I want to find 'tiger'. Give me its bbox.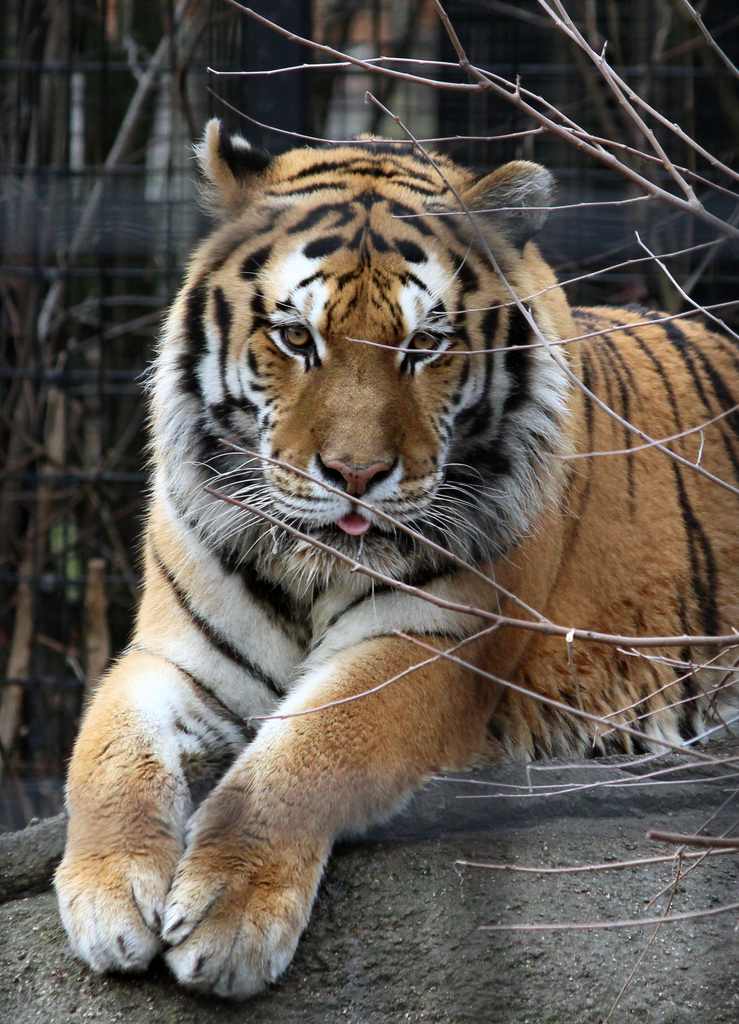
<box>50,115,738,996</box>.
